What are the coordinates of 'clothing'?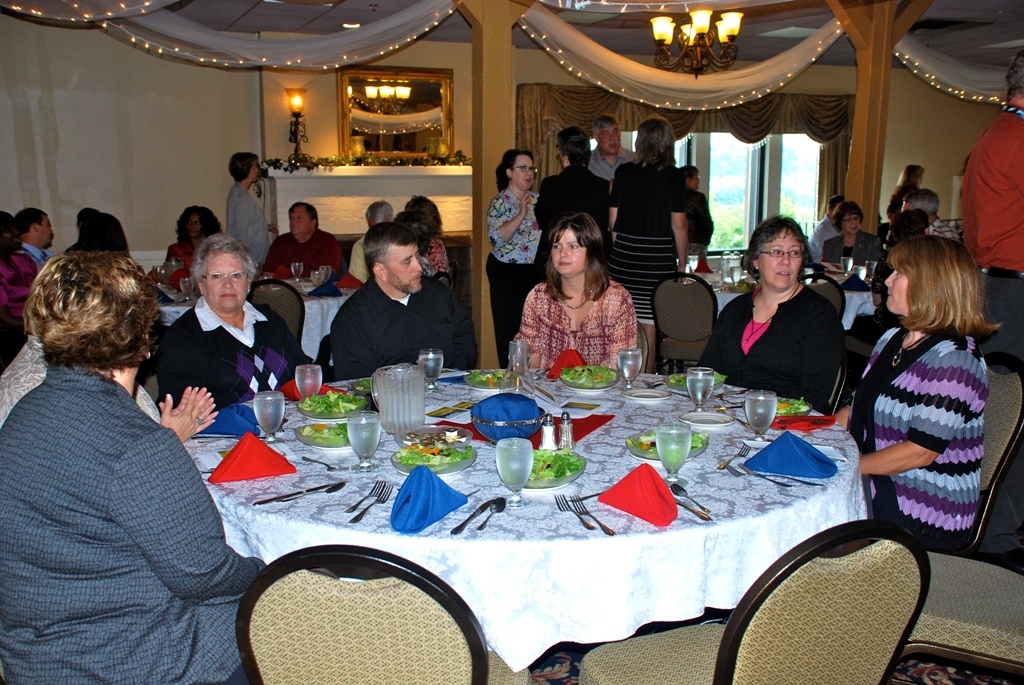
x1=925, y1=213, x2=964, y2=247.
